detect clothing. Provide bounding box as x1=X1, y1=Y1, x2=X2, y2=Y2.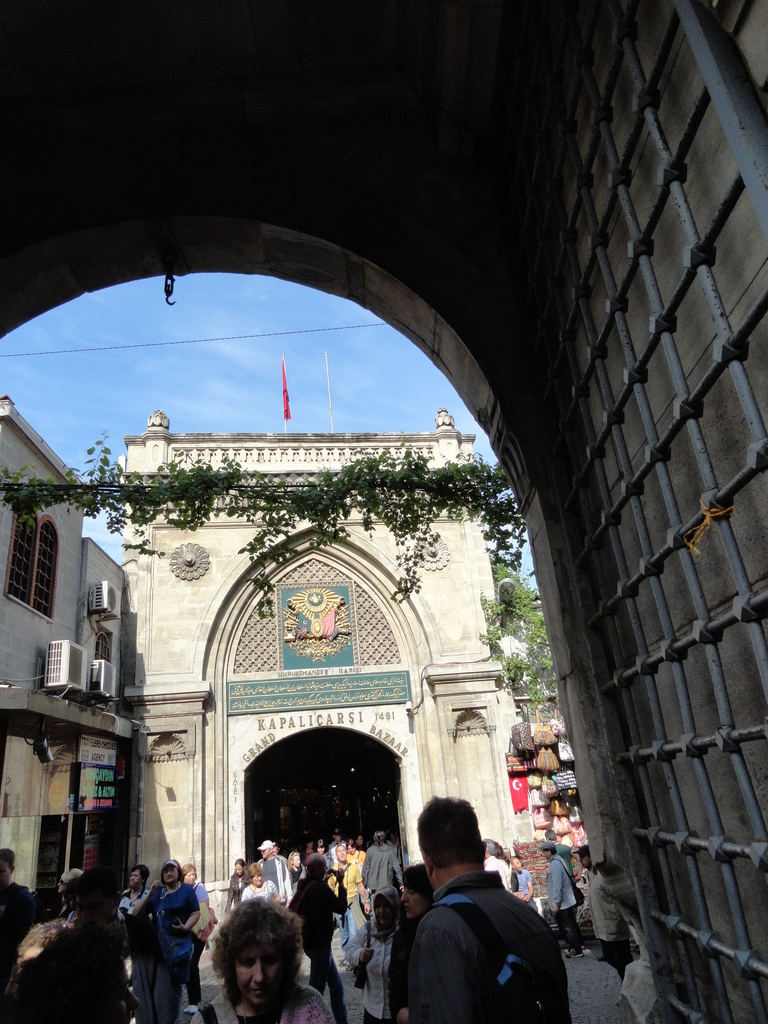
x1=483, y1=856, x2=515, y2=893.
